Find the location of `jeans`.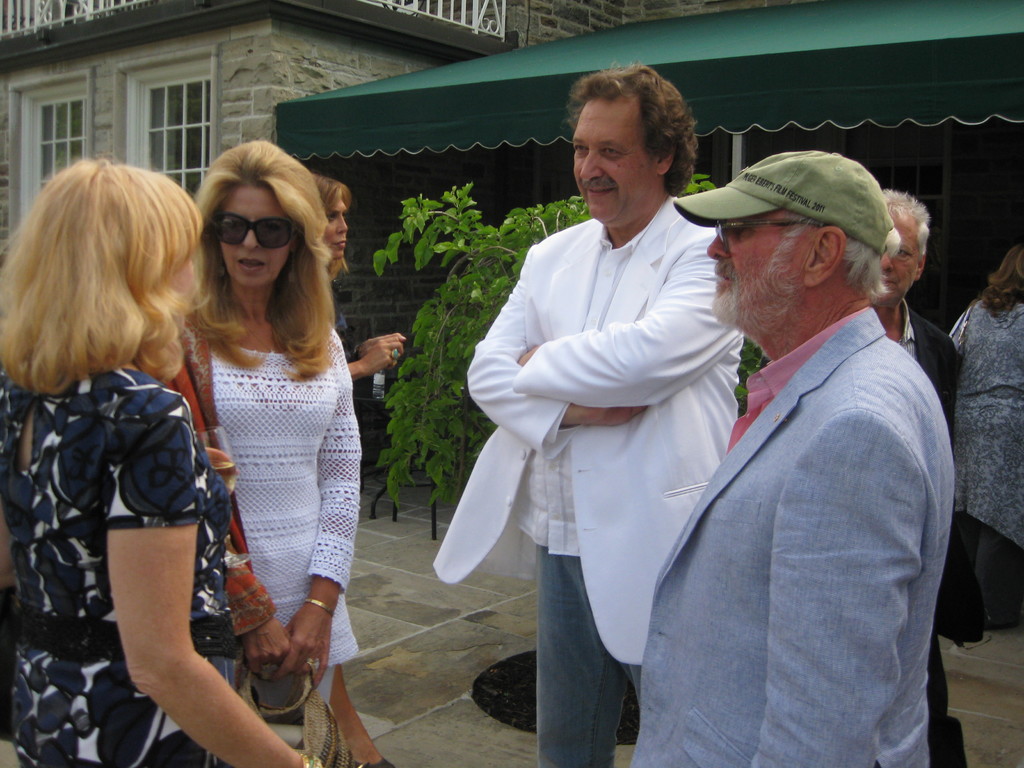
Location: BBox(535, 557, 644, 767).
